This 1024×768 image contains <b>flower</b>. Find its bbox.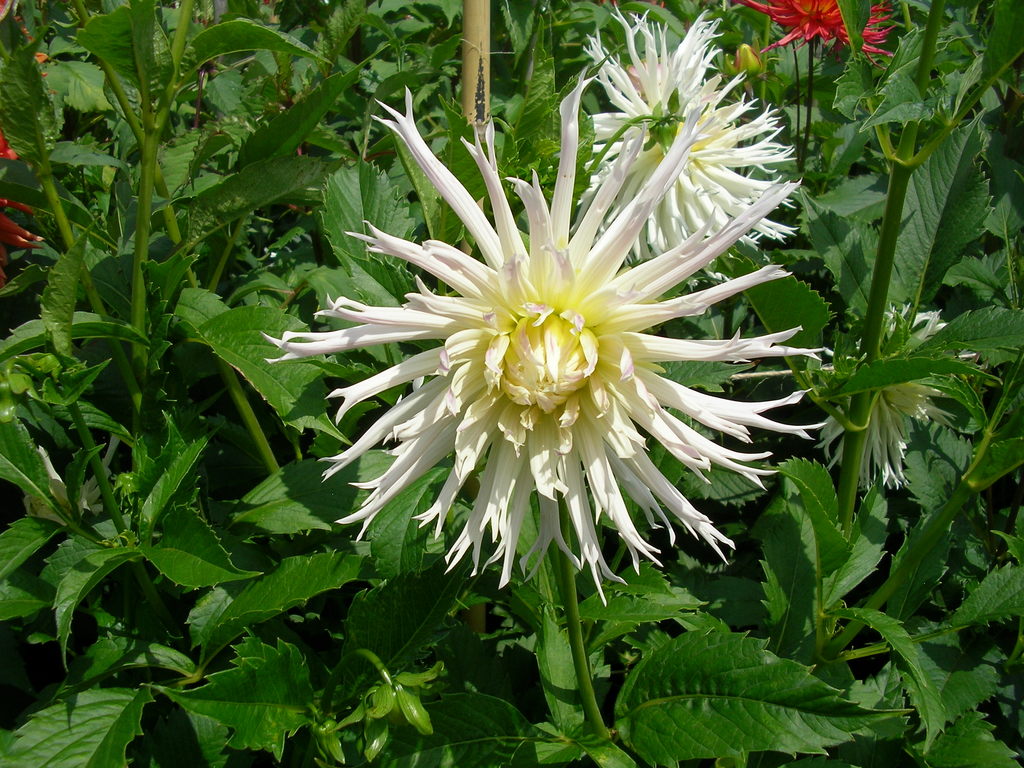
[x1=0, y1=0, x2=51, y2=83].
